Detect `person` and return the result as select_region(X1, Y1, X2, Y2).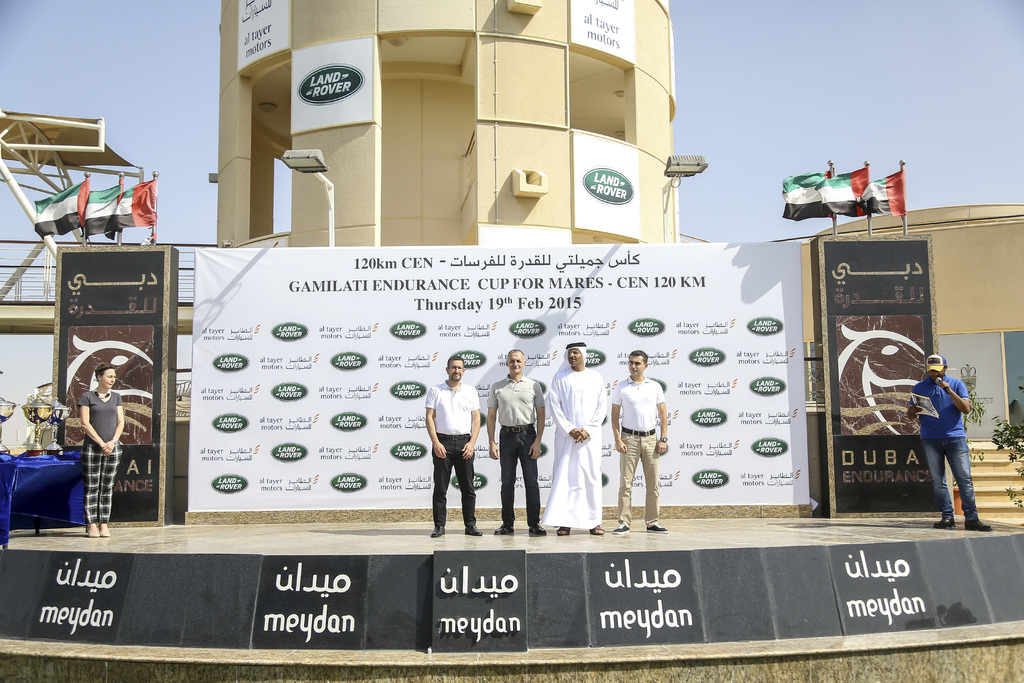
select_region(544, 341, 605, 536).
